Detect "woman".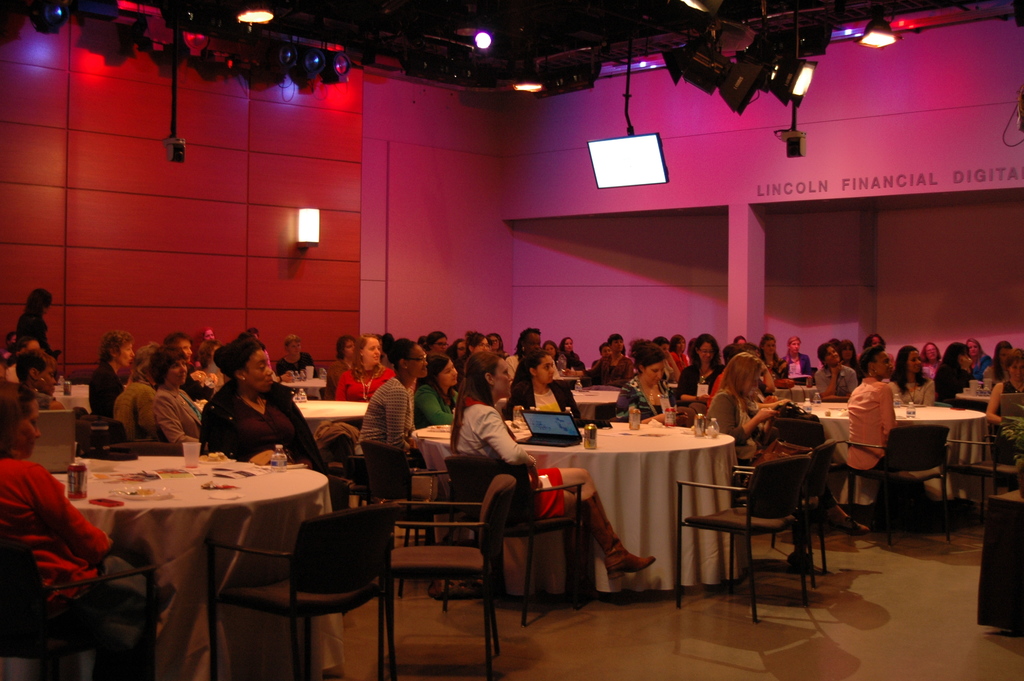
Detected at <bbox>188, 345, 287, 470</bbox>.
